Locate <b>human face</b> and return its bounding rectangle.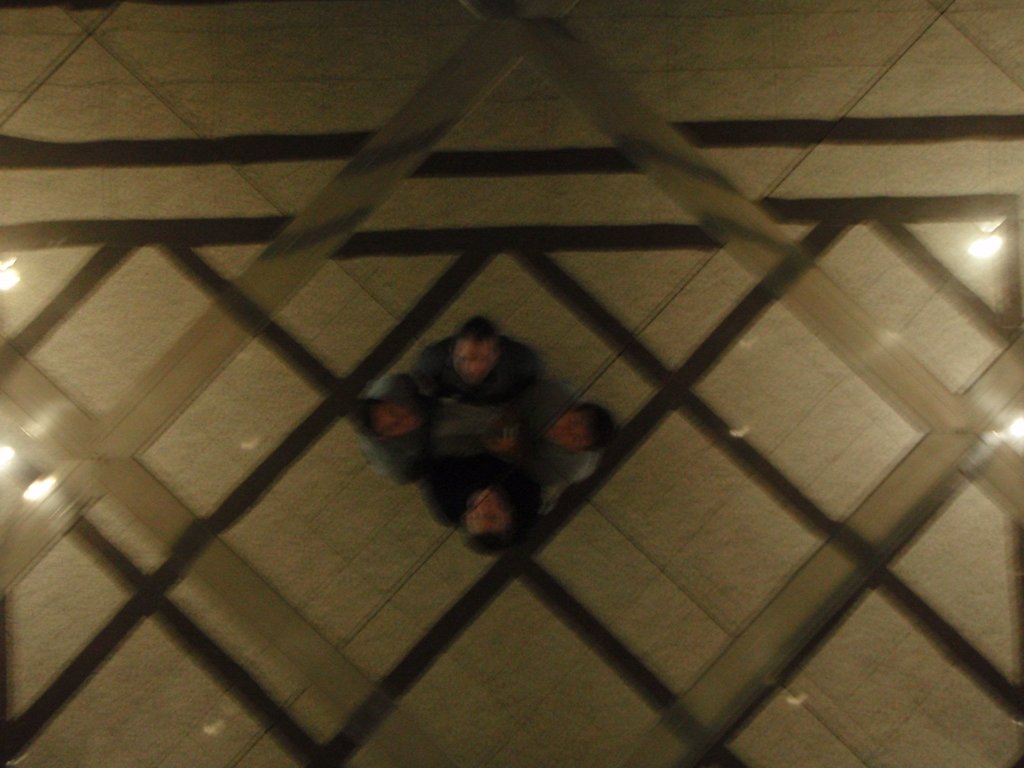
locate(374, 401, 423, 437).
